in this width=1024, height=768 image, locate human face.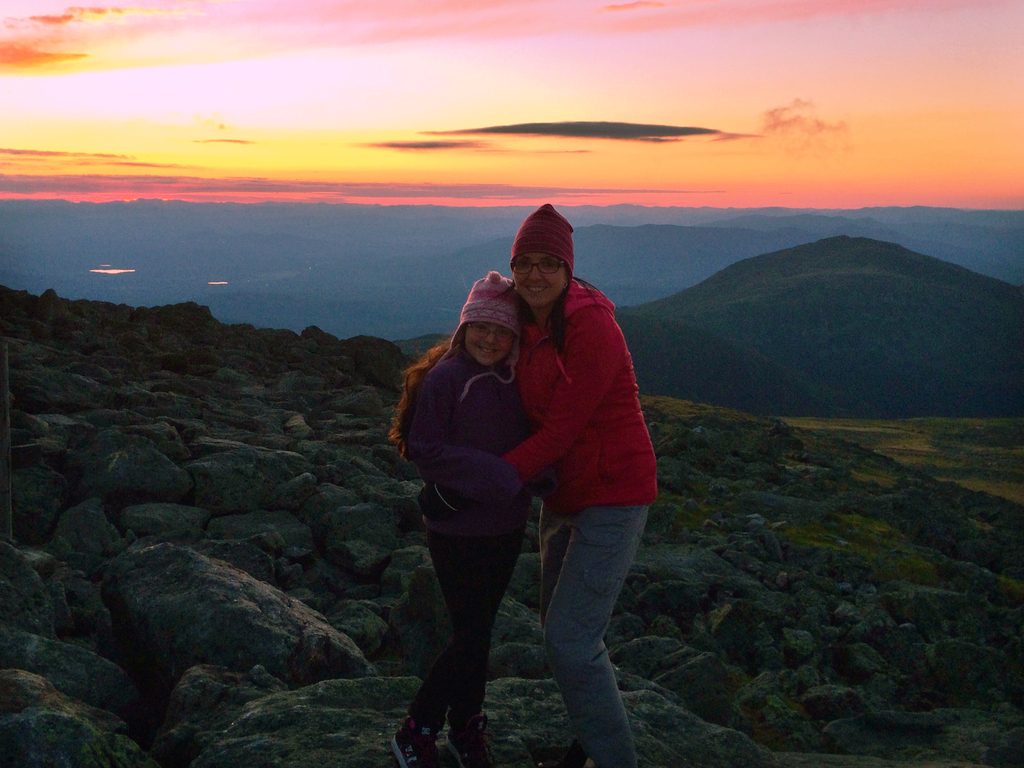
Bounding box: crop(510, 252, 567, 309).
